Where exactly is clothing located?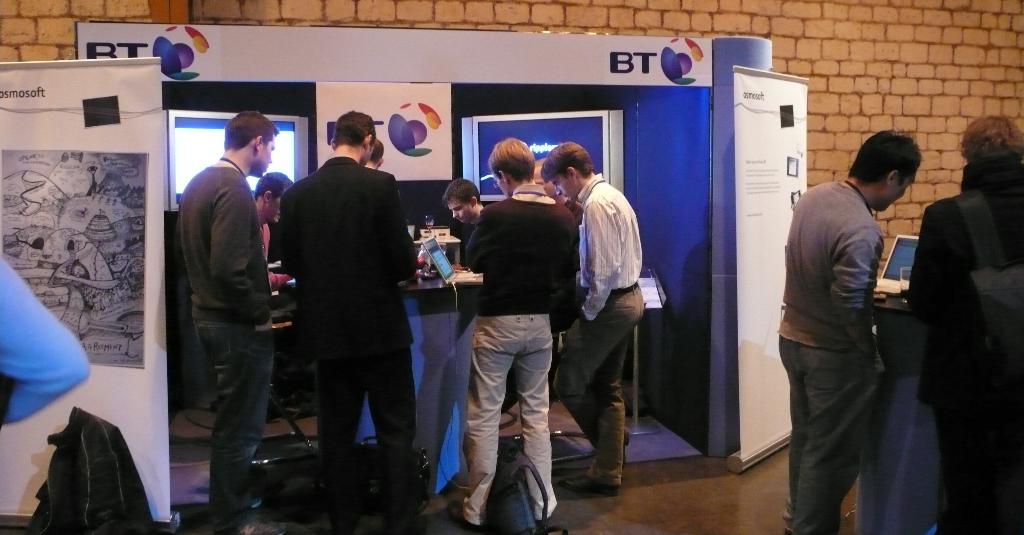
Its bounding box is bbox=[913, 149, 1023, 531].
